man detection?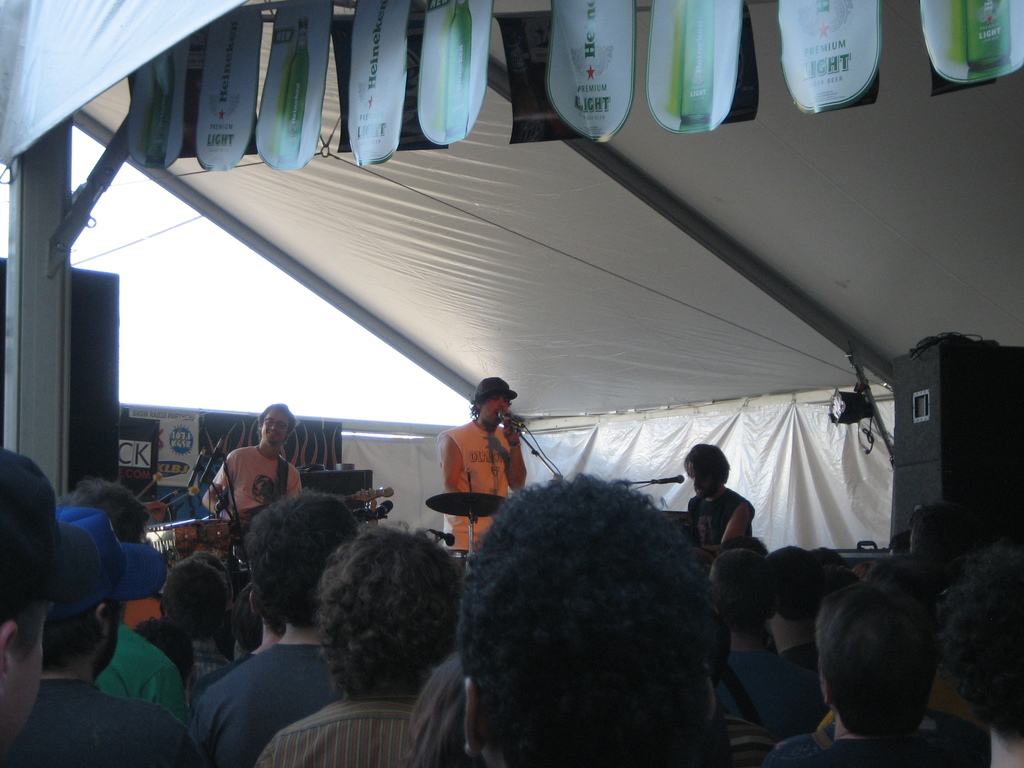
bbox(253, 517, 468, 767)
